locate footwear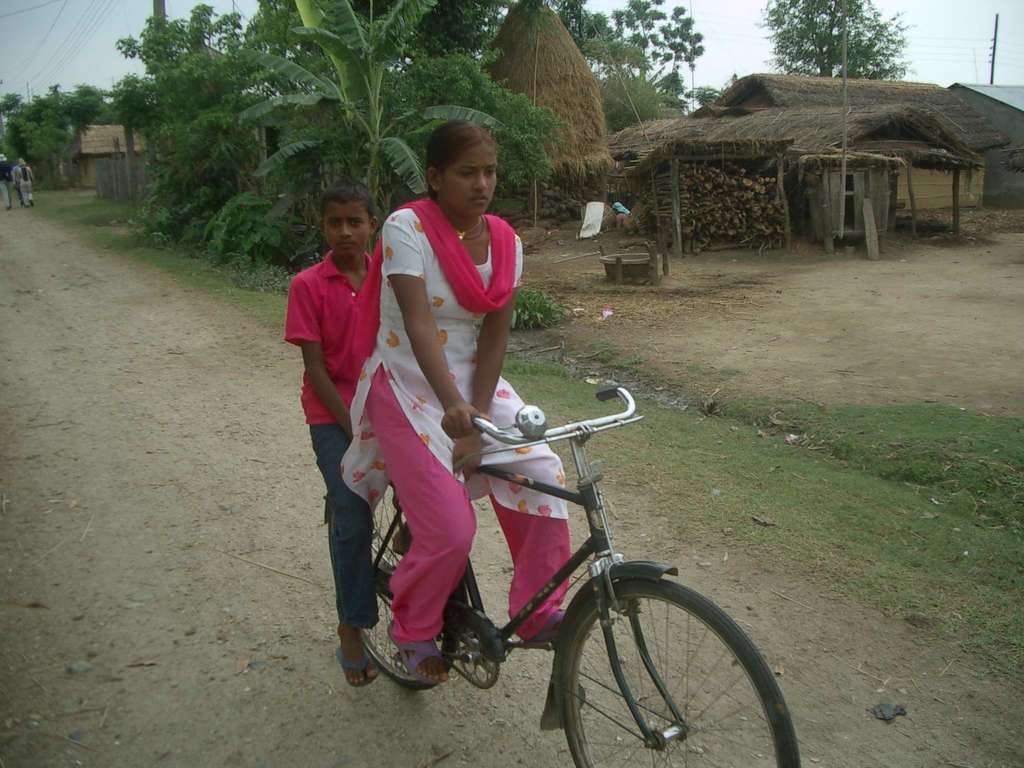
<box>333,643,377,688</box>
